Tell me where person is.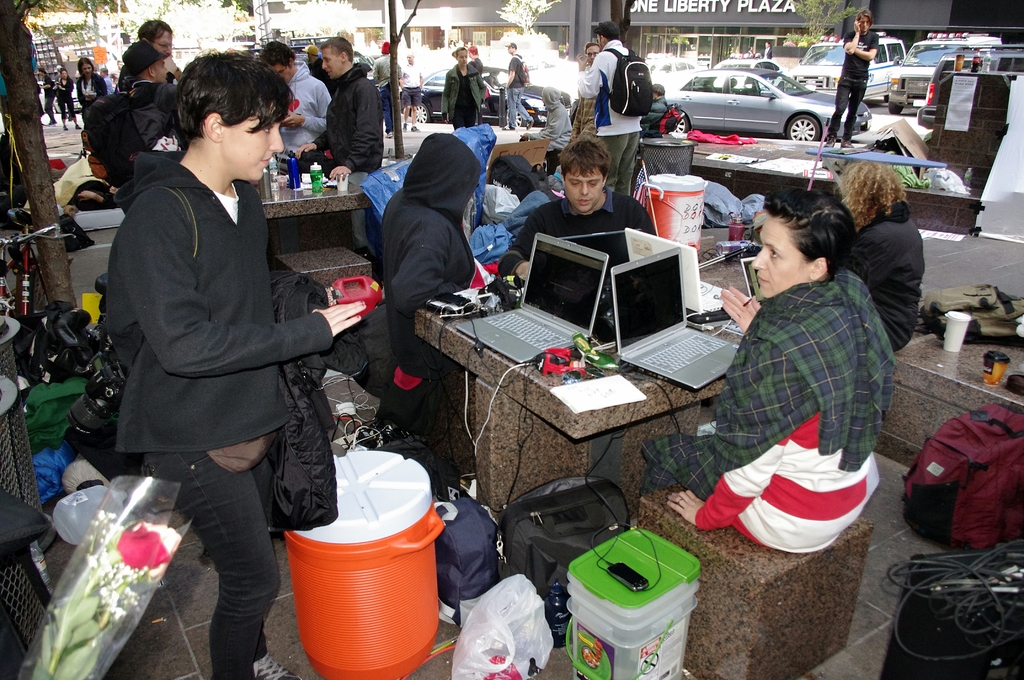
person is at [x1=575, y1=26, x2=657, y2=204].
